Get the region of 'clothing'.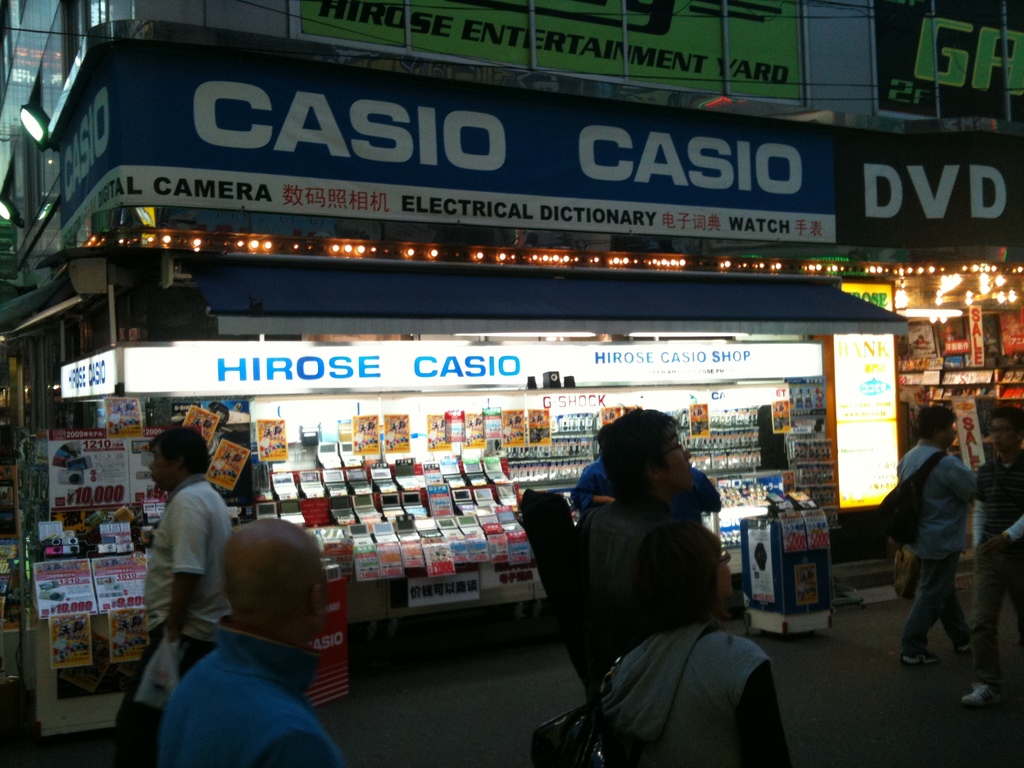
(895,434,988,659).
